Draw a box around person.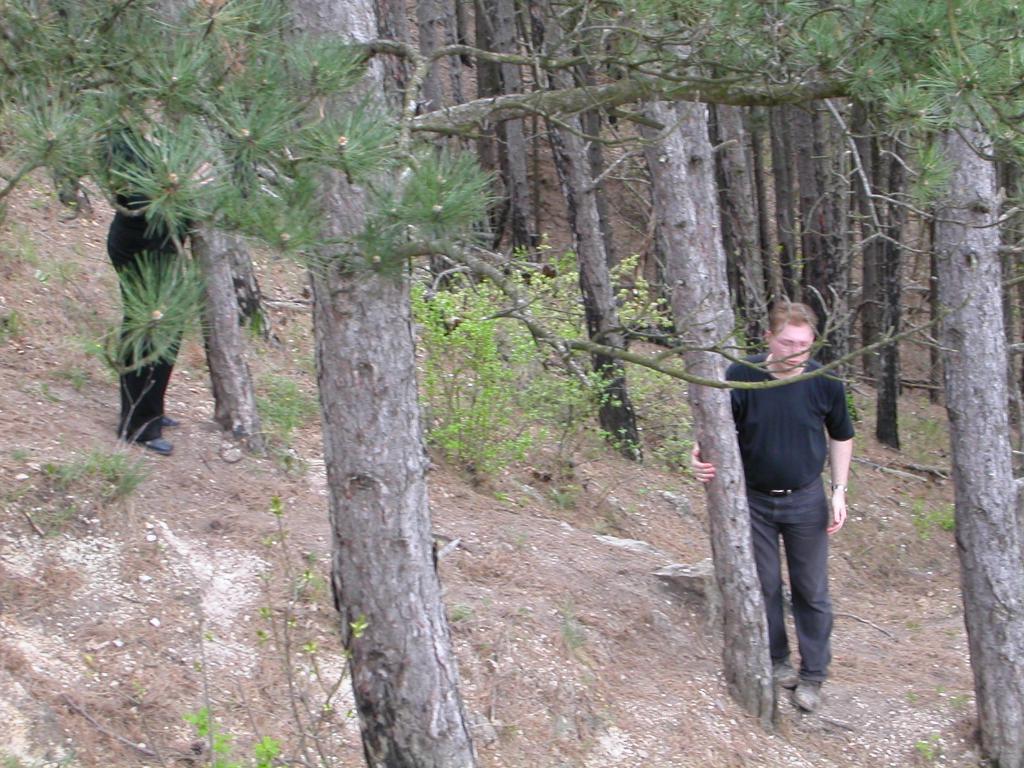
{"left": 718, "top": 266, "right": 860, "bottom": 727}.
